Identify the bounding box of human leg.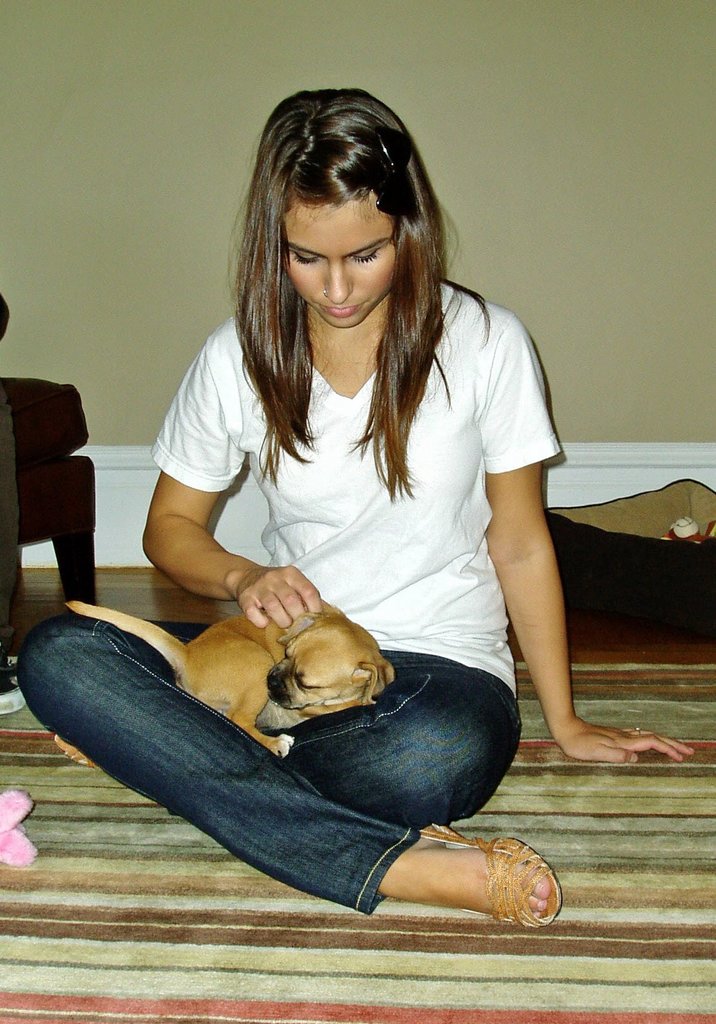
{"x1": 19, "y1": 624, "x2": 561, "y2": 927}.
